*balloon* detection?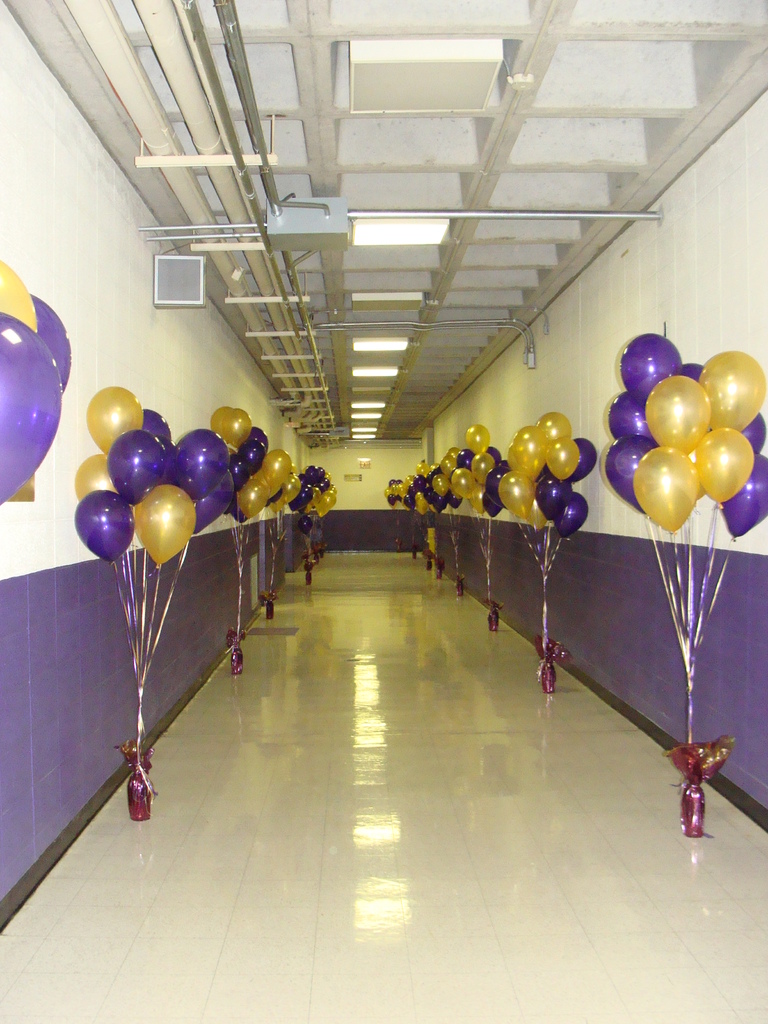
[x1=644, y1=374, x2=712, y2=453]
